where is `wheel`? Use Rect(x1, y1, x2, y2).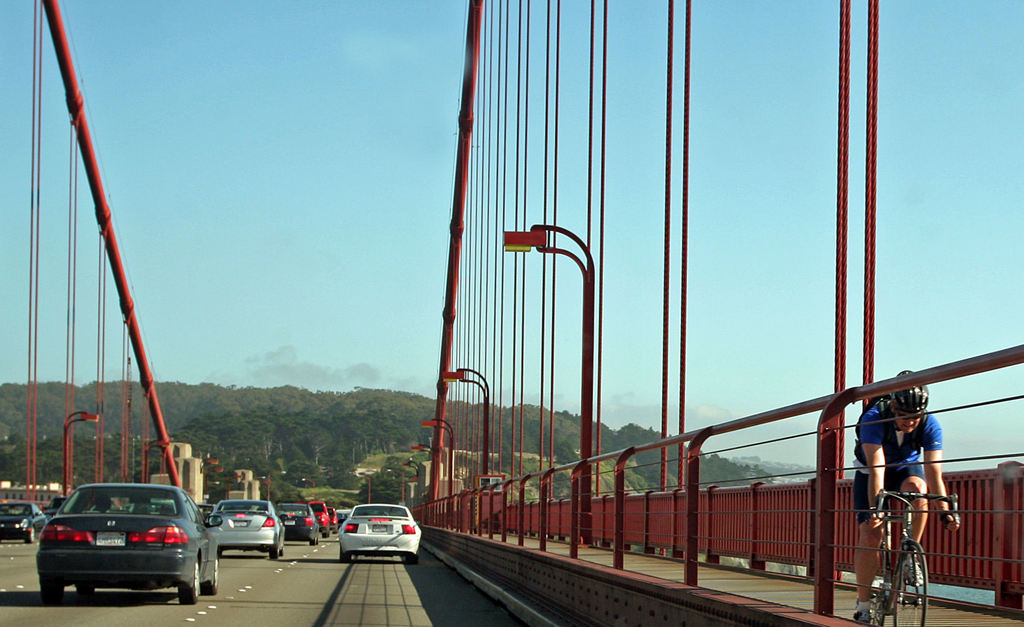
Rect(280, 547, 284, 559).
